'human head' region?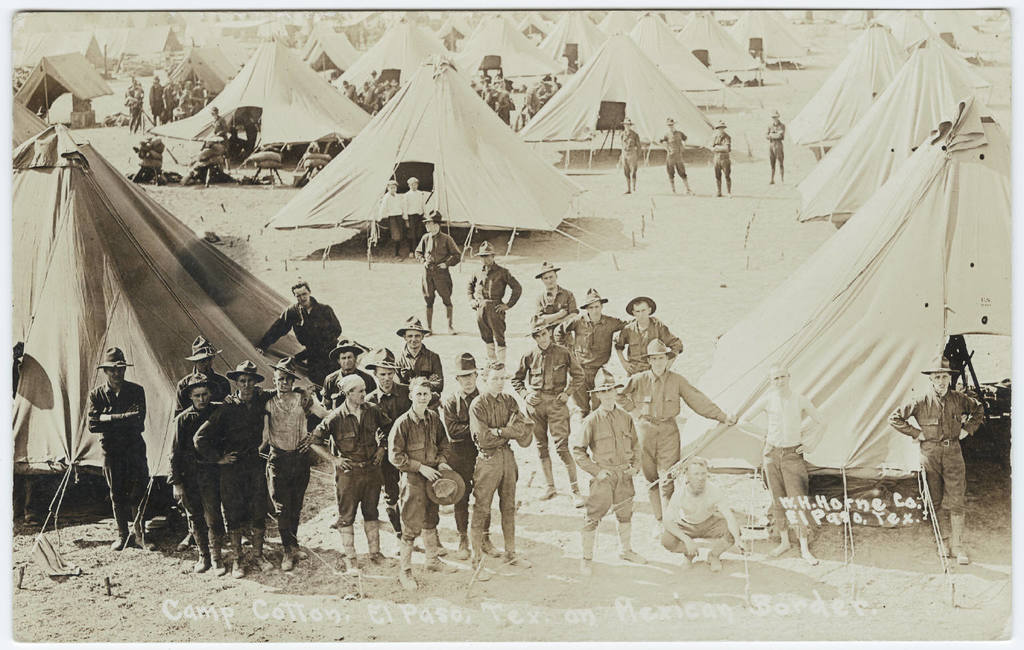
<box>770,367,791,390</box>
